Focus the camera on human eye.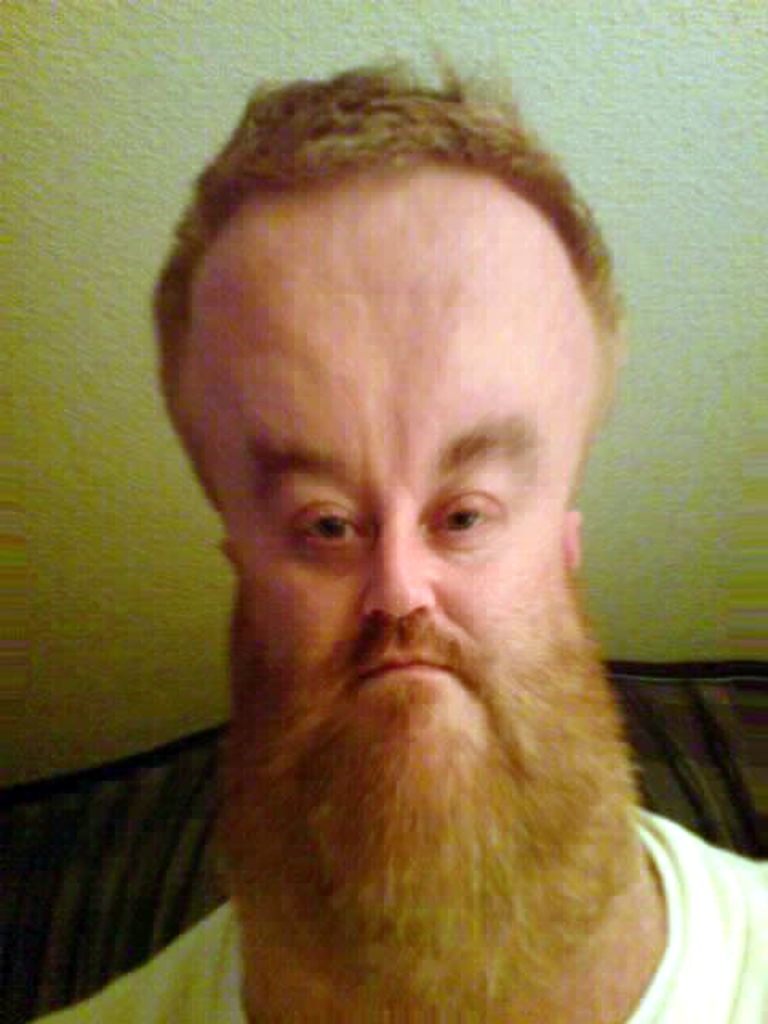
Focus region: 416:488:504:552.
